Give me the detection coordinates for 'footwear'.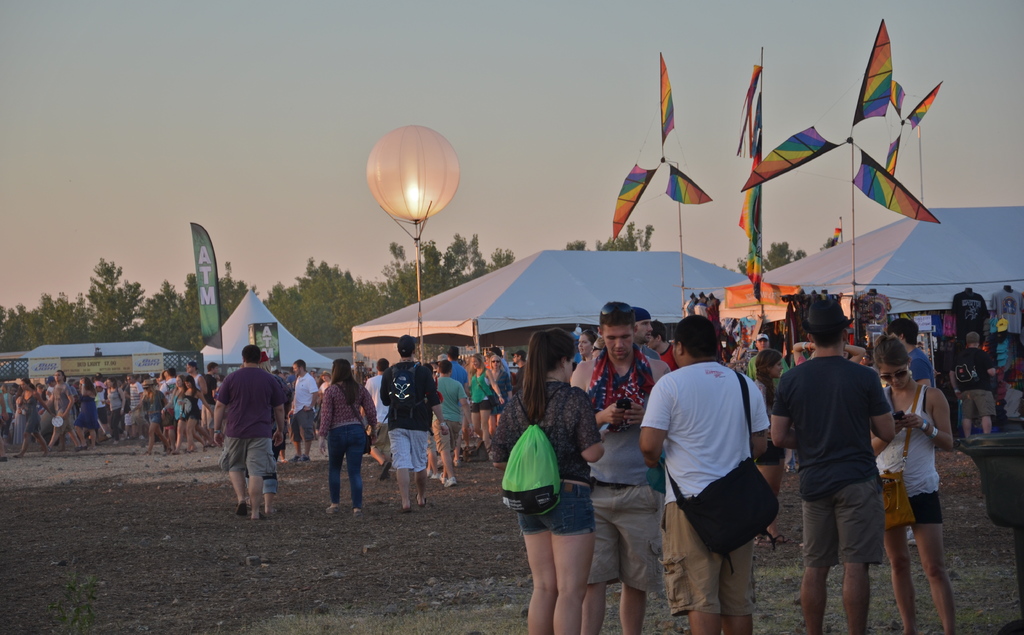
bbox=[13, 453, 24, 459].
